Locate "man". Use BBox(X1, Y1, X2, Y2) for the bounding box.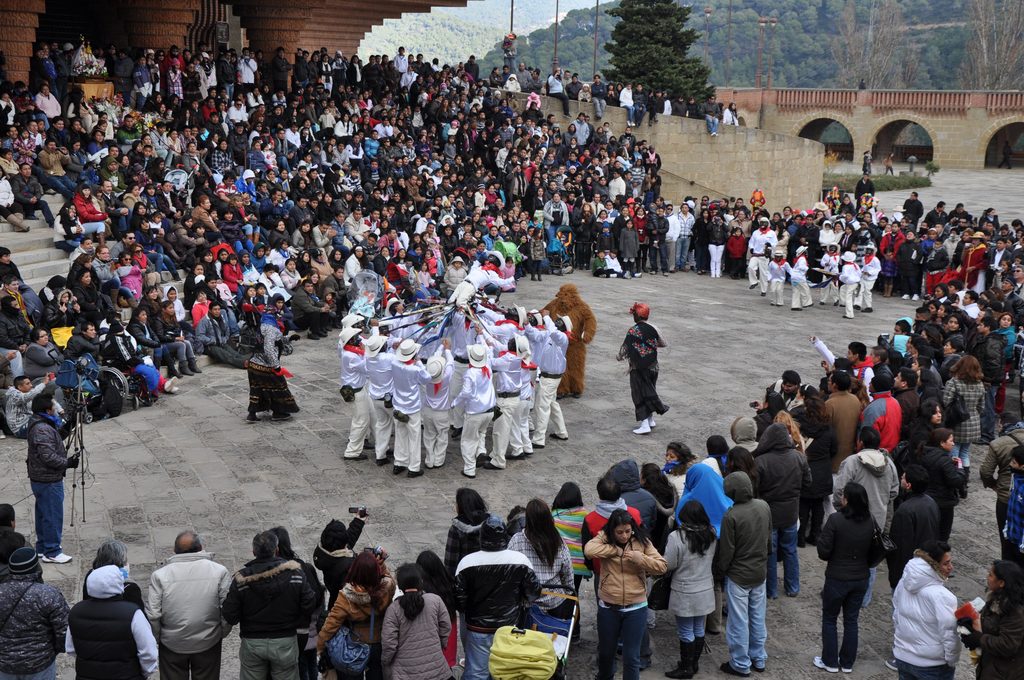
BBox(685, 95, 702, 117).
